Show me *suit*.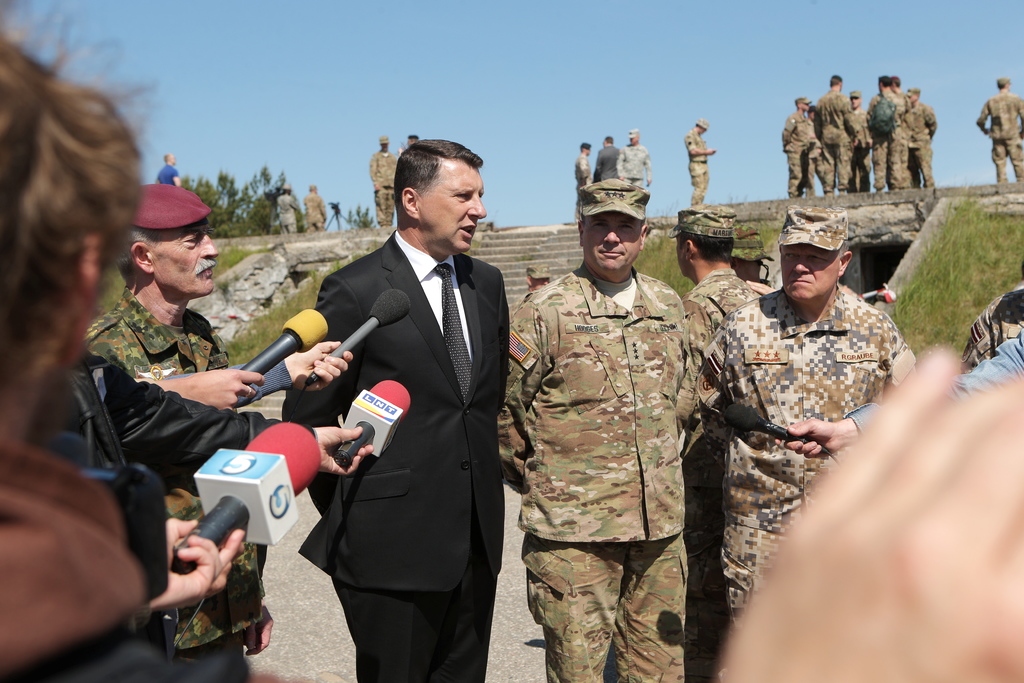
*suit* is here: box=[279, 140, 517, 672].
